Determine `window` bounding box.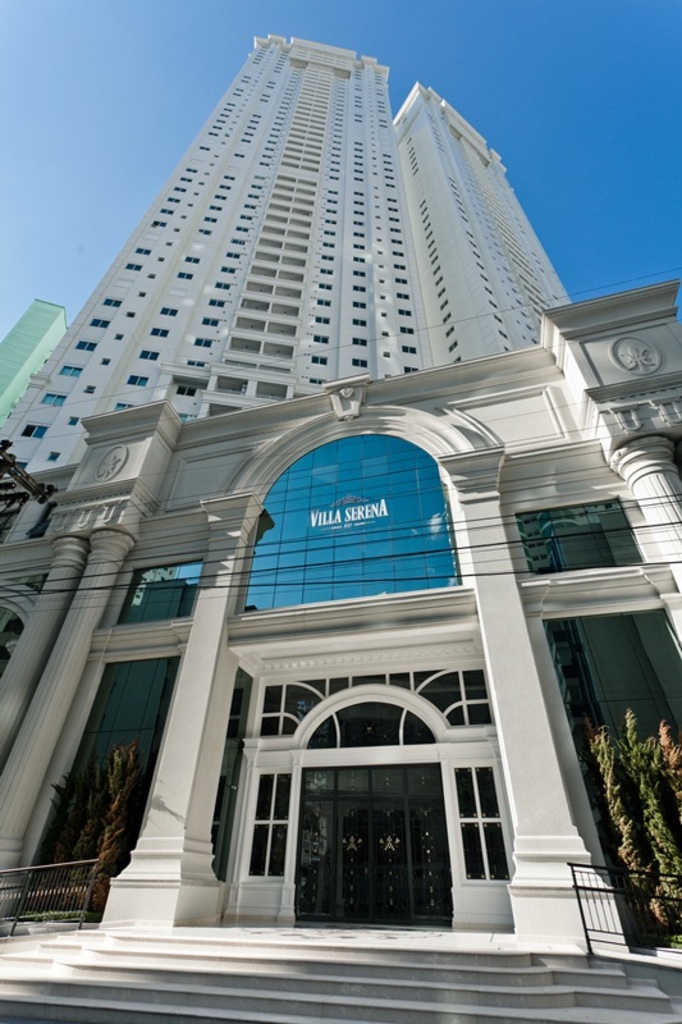
Determined: 159 302 175 320.
